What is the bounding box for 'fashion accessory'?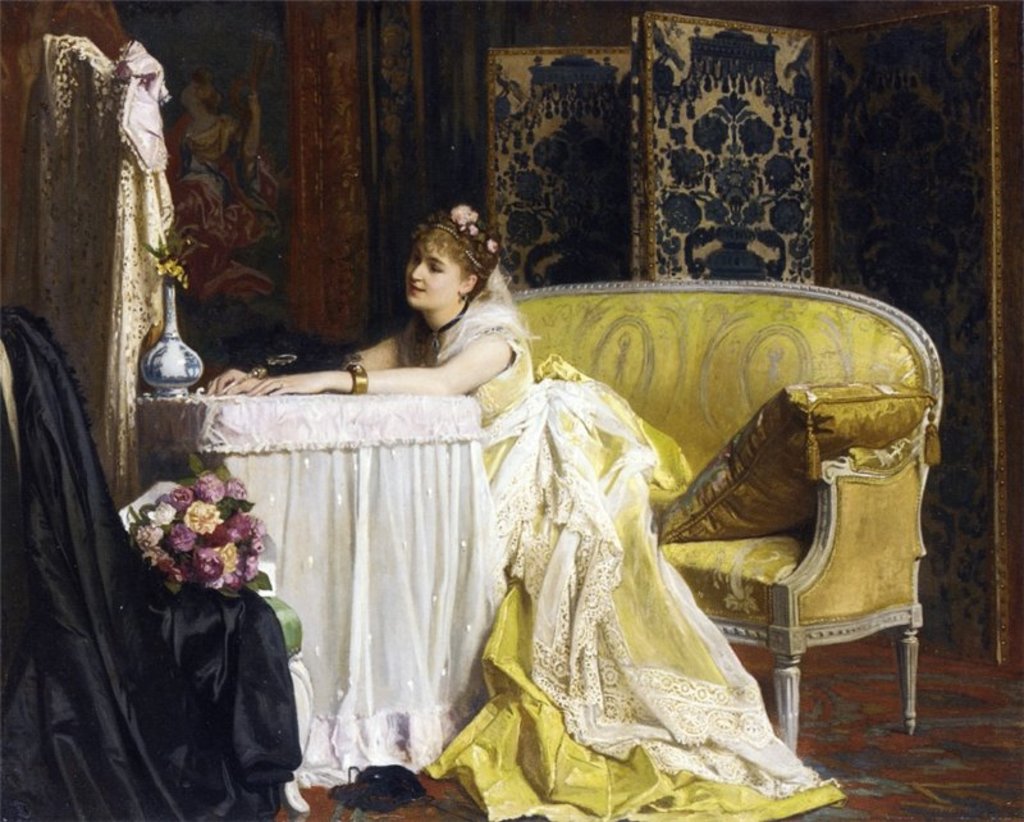
(left=431, top=227, right=486, bottom=270).
